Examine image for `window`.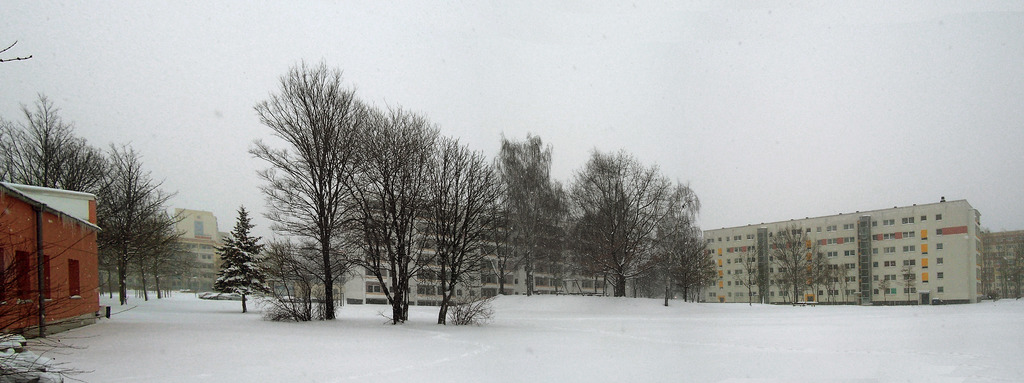
Examination result: <region>938, 285, 943, 293</region>.
